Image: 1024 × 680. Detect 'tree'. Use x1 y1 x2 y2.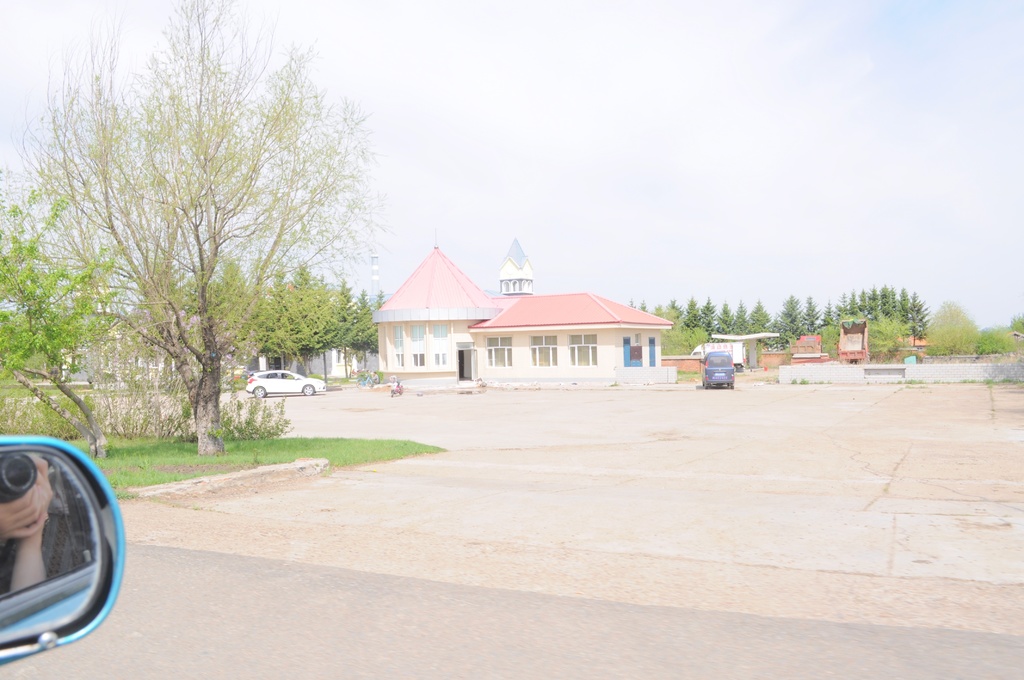
925 299 975 350.
